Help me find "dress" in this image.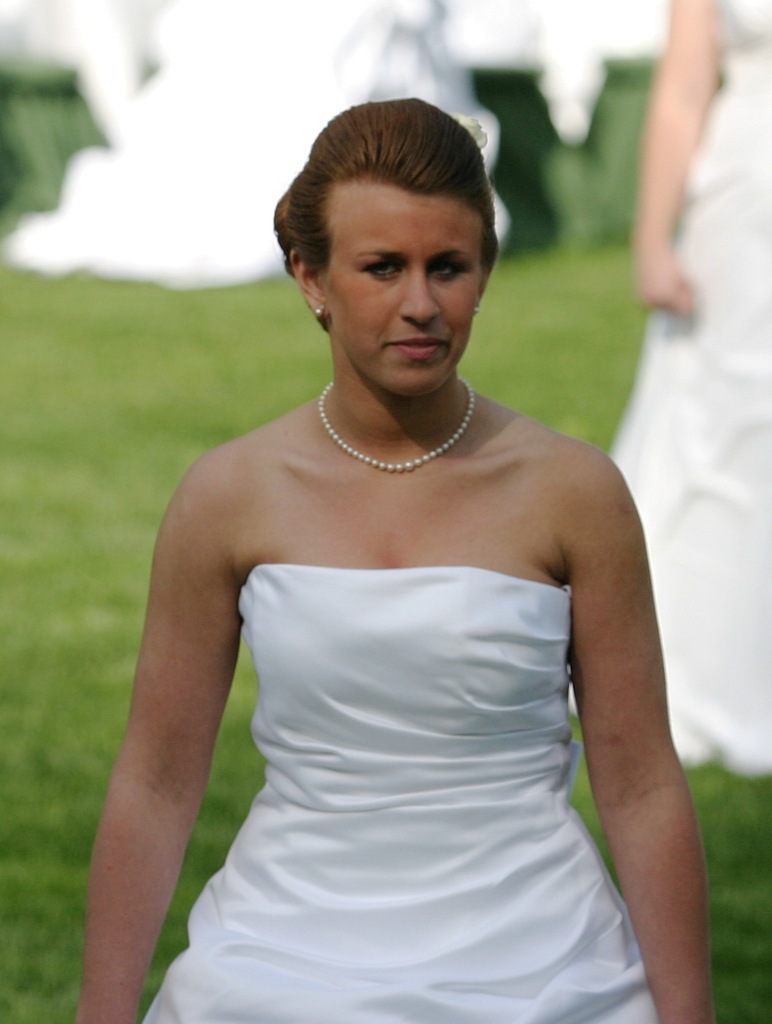
Found it: 135, 565, 659, 1023.
